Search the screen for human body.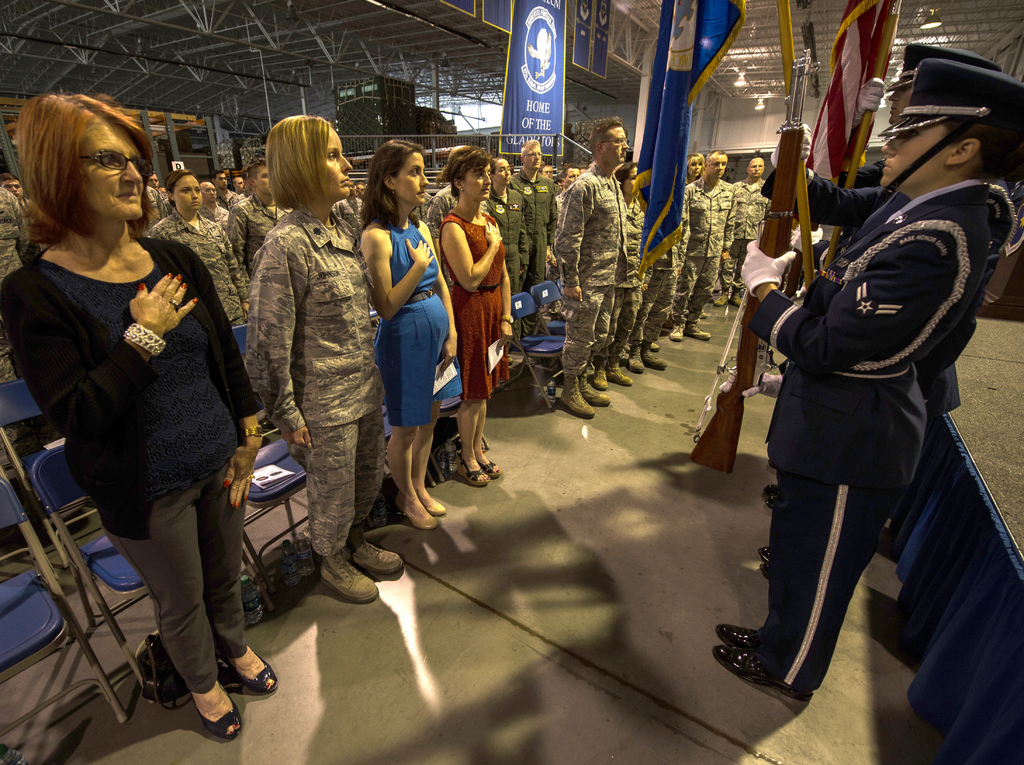
Found at (246,115,406,601).
